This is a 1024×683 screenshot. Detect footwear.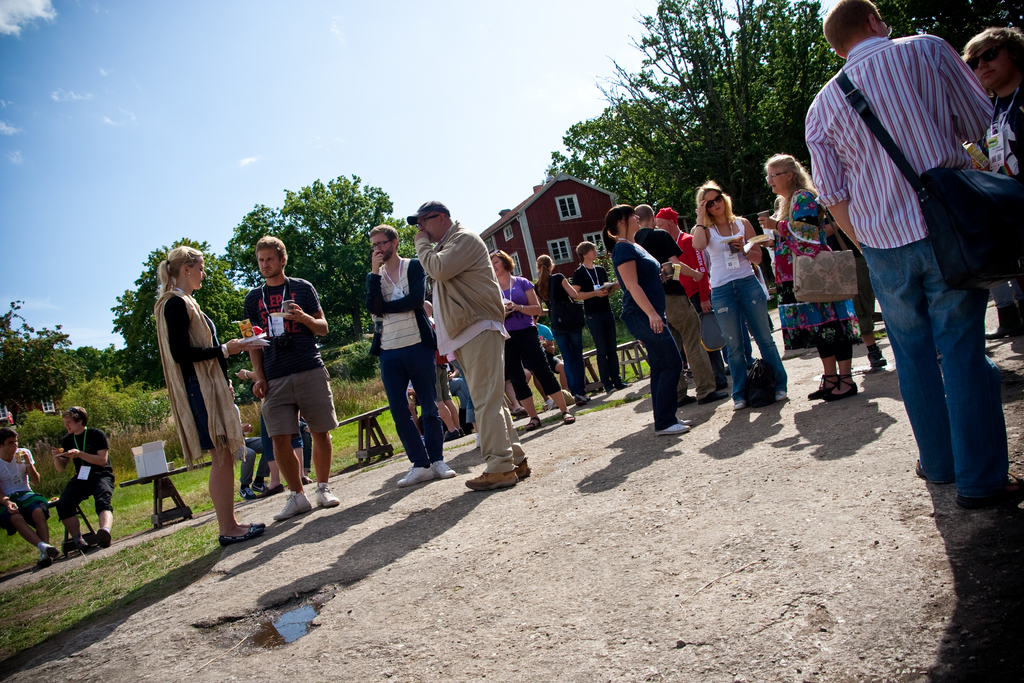
region(700, 390, 727, 402).
